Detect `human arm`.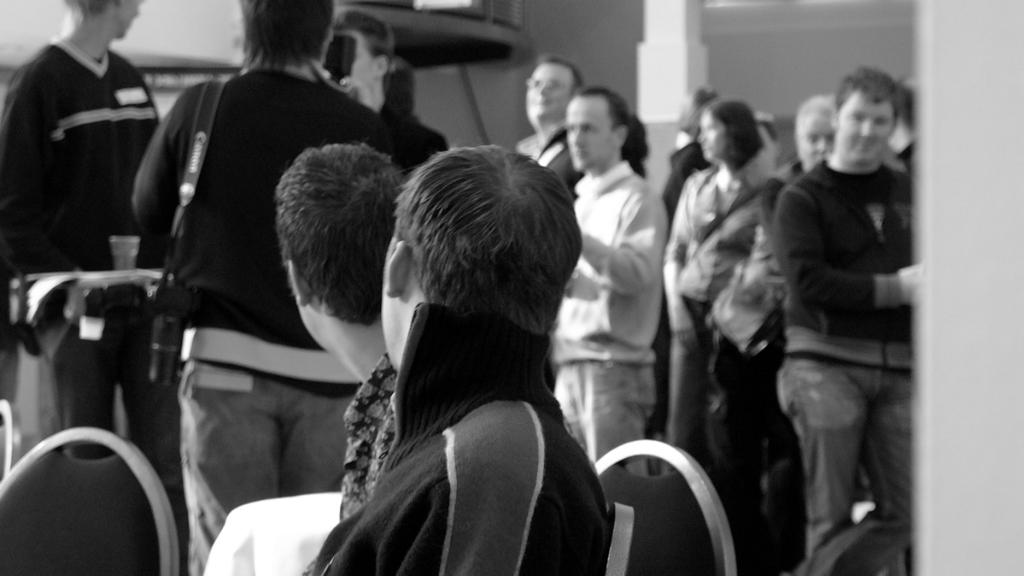
Detected at (579,188,664,294).
